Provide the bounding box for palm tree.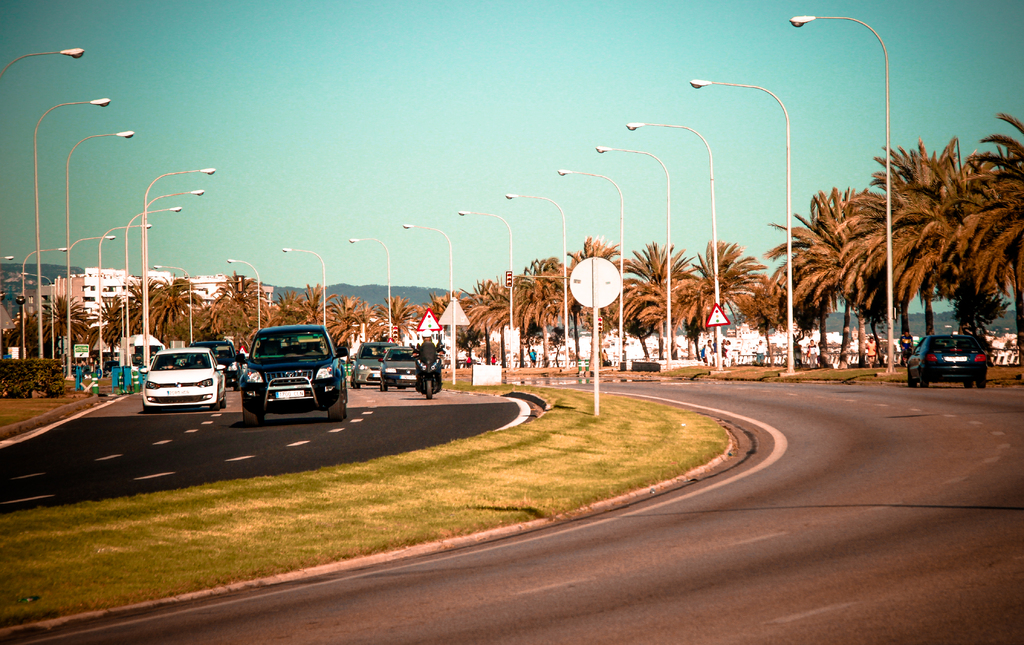
rect(621, 243, 676, 363).
